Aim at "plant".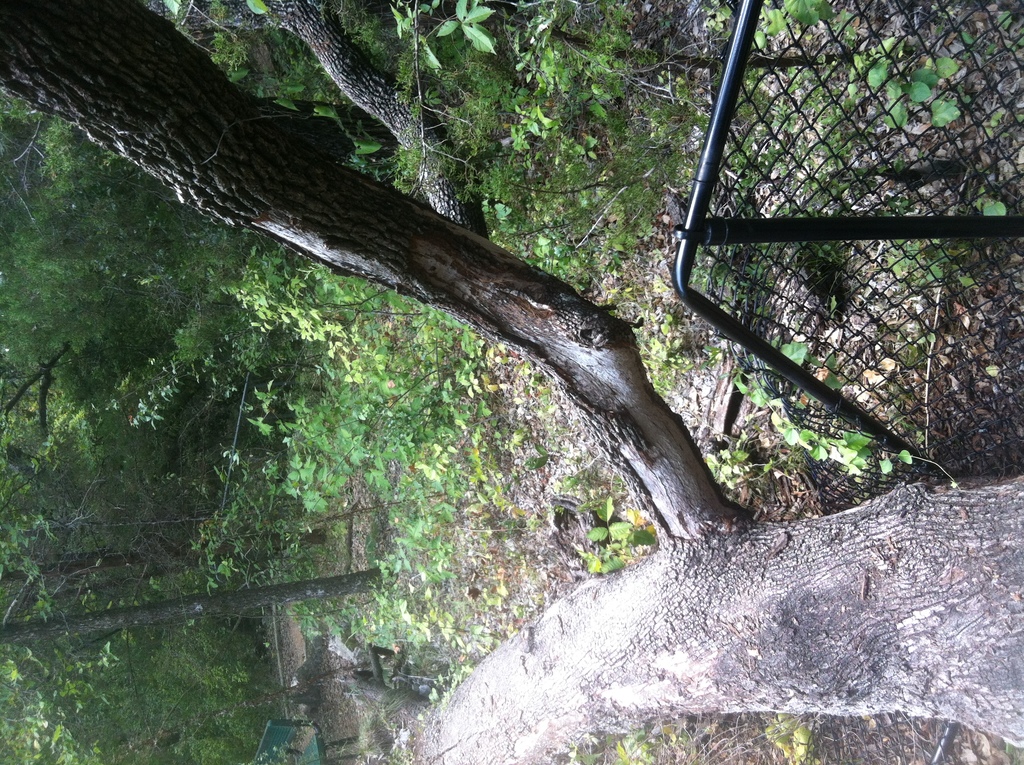
Aimed at box=[348, 686, 426, 717].
